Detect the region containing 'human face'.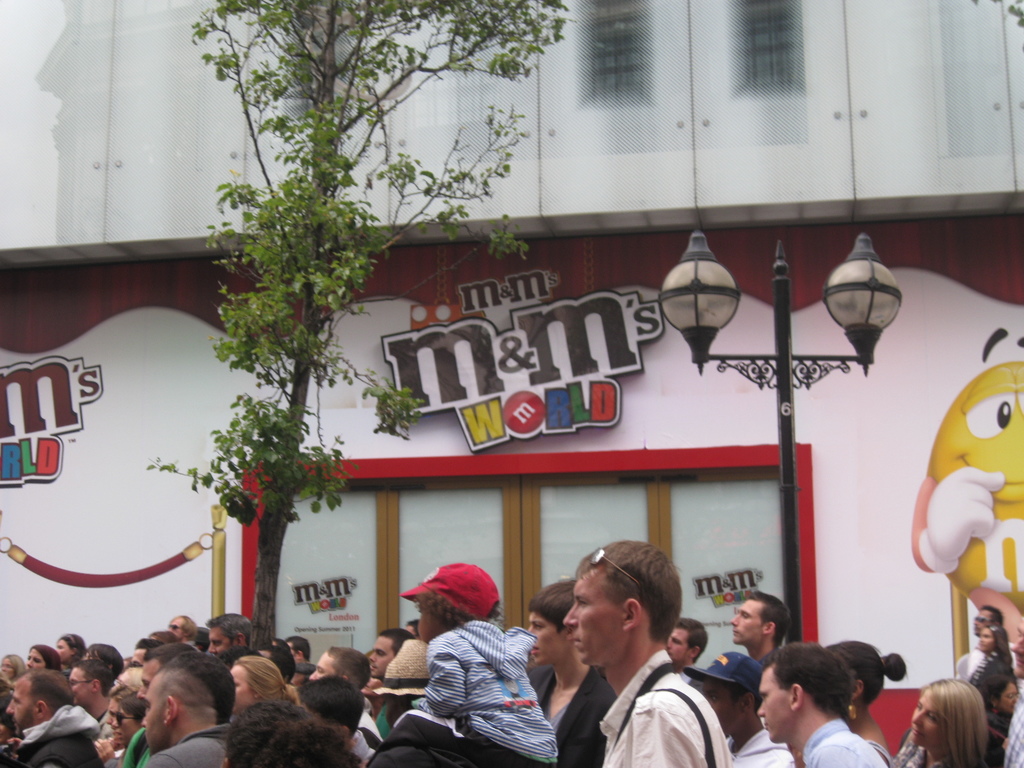
rect(139, 660, 160, 696).
